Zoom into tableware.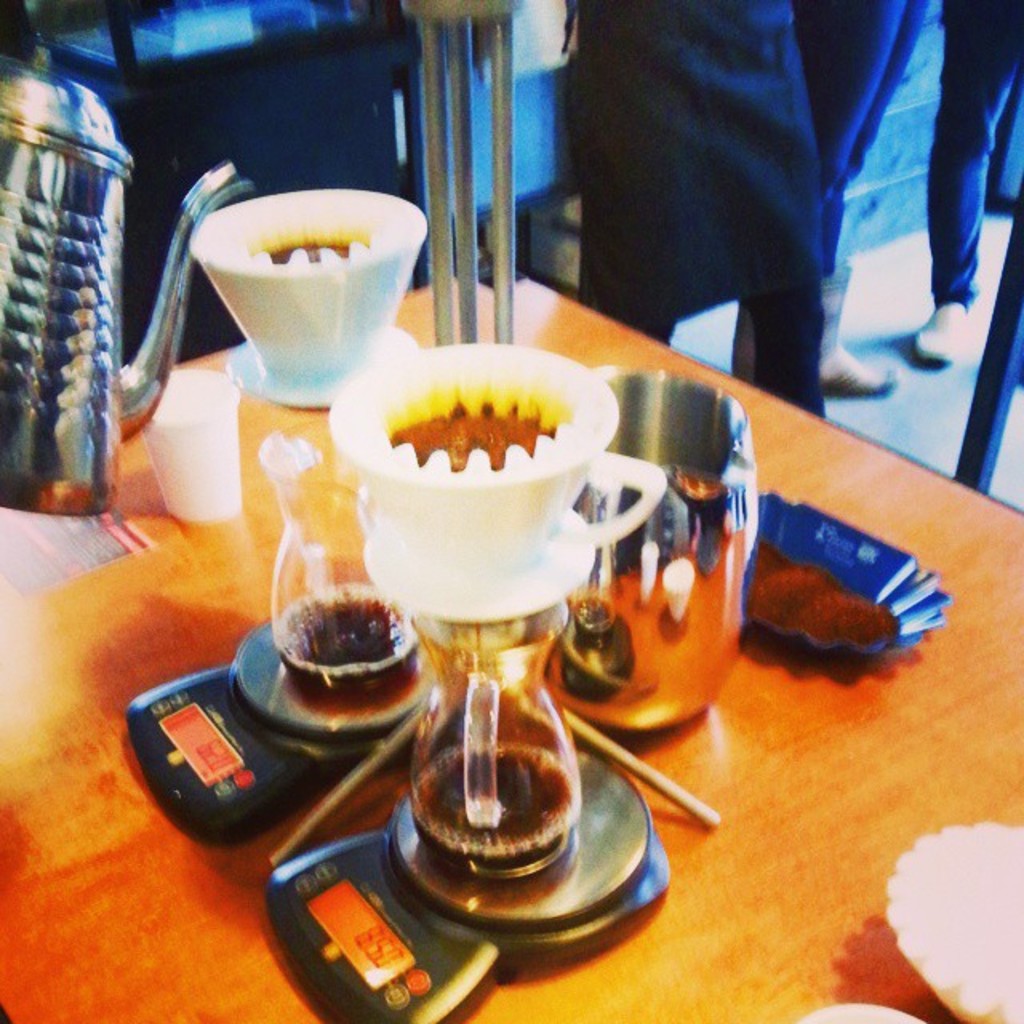
Zoom target: Rect(269, 426, 424, 706).
